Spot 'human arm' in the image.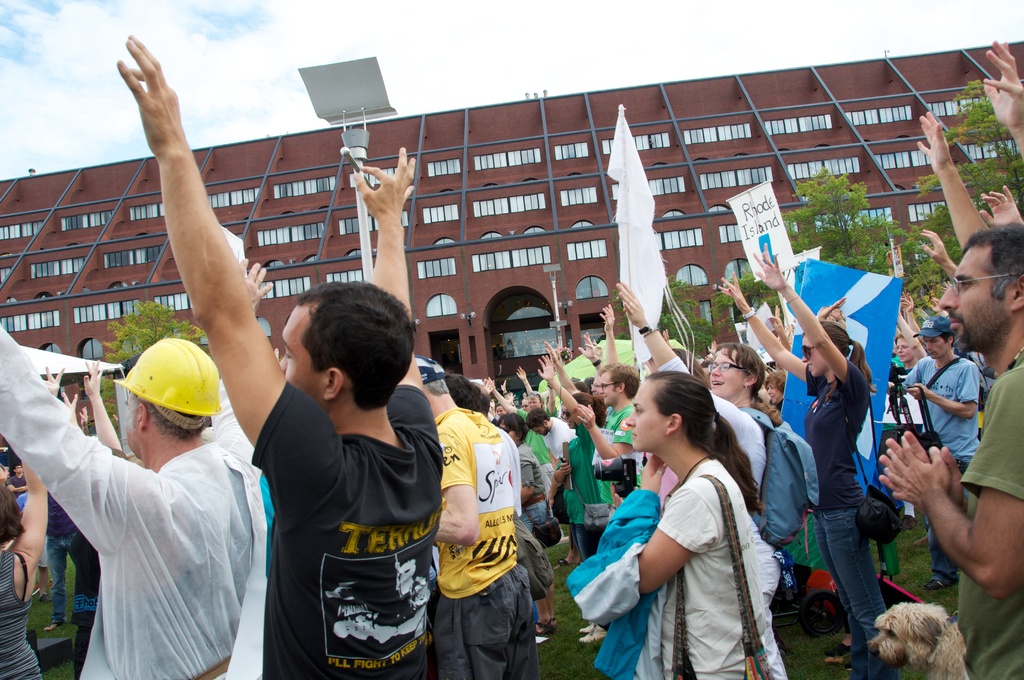
'human arm' found at bbox(981, 38, 1023, 172).
